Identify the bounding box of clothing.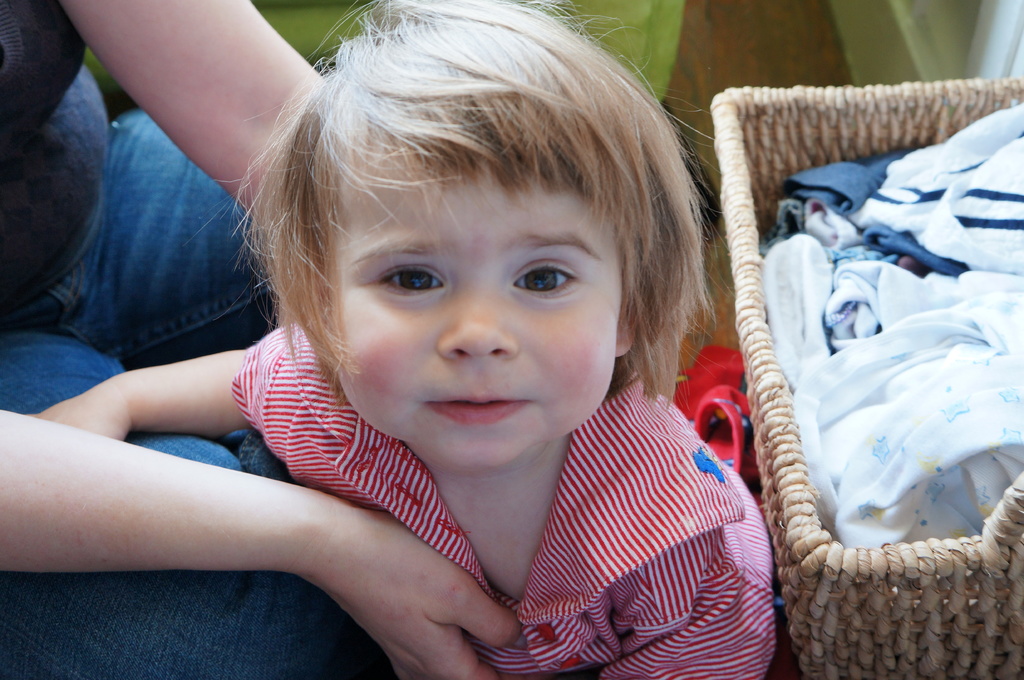
Rect(201, 357, 796, 665).
